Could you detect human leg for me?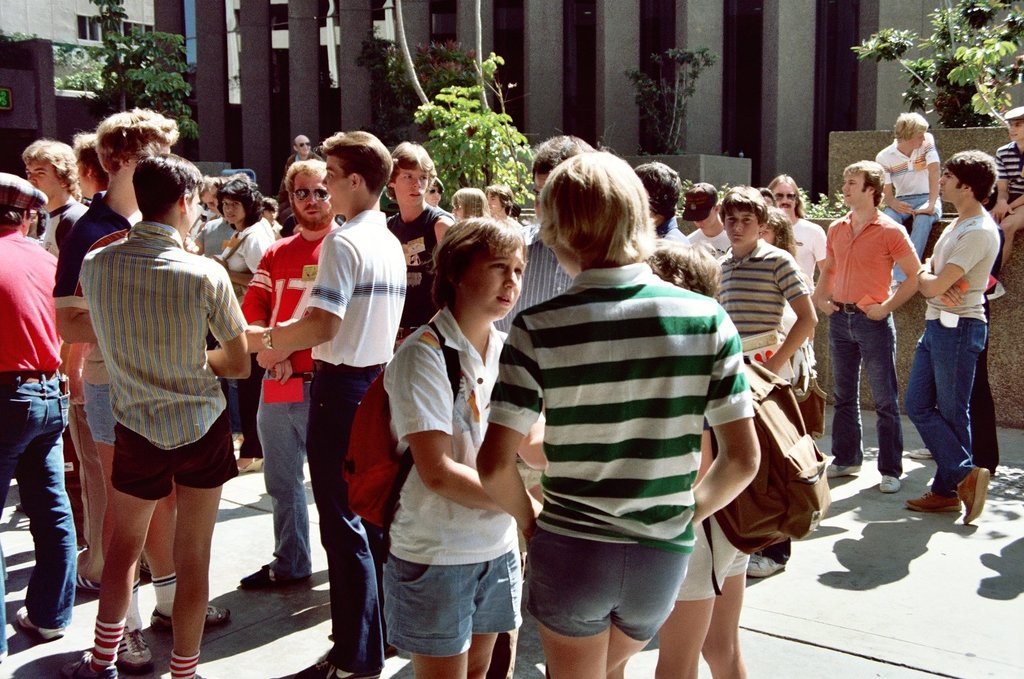
Detection result: [856, 312, 908, 485].
